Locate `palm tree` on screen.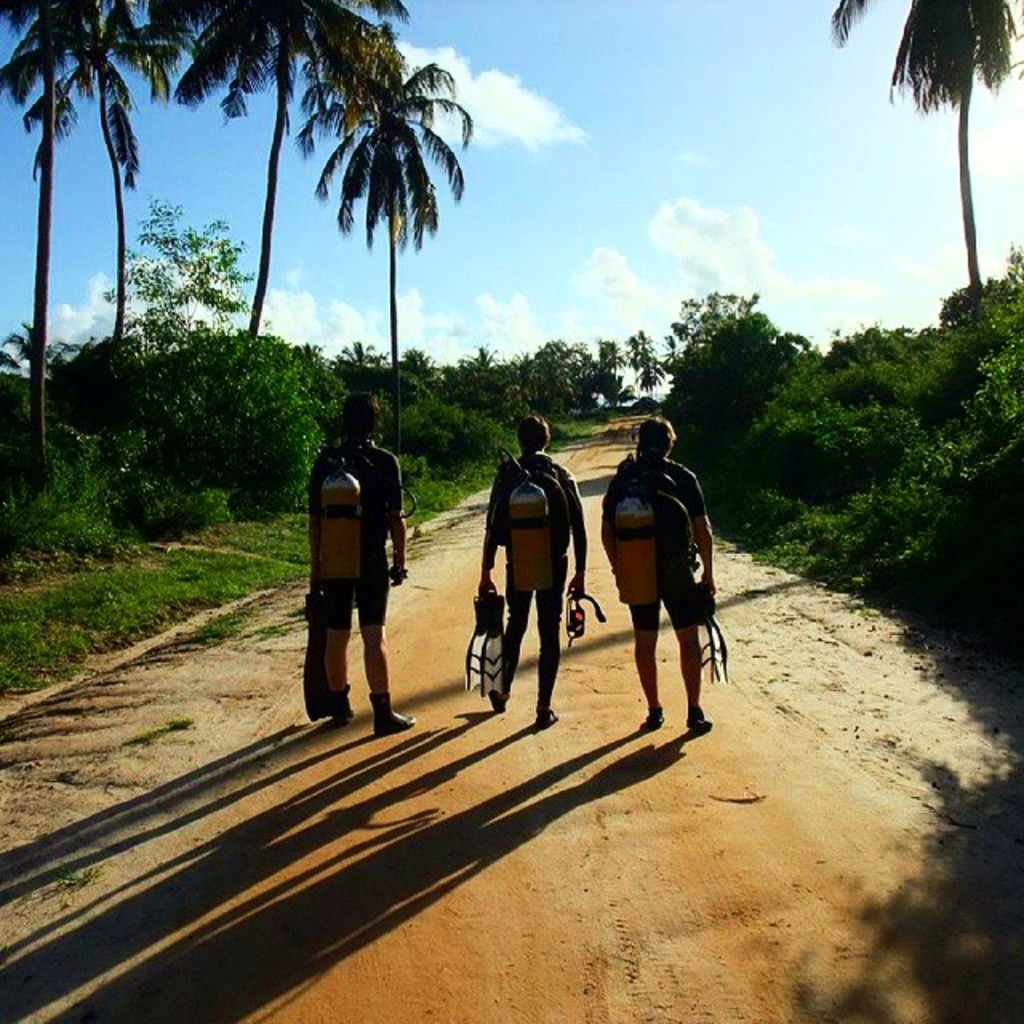
On screen at region(51, 0, 176, 416).
